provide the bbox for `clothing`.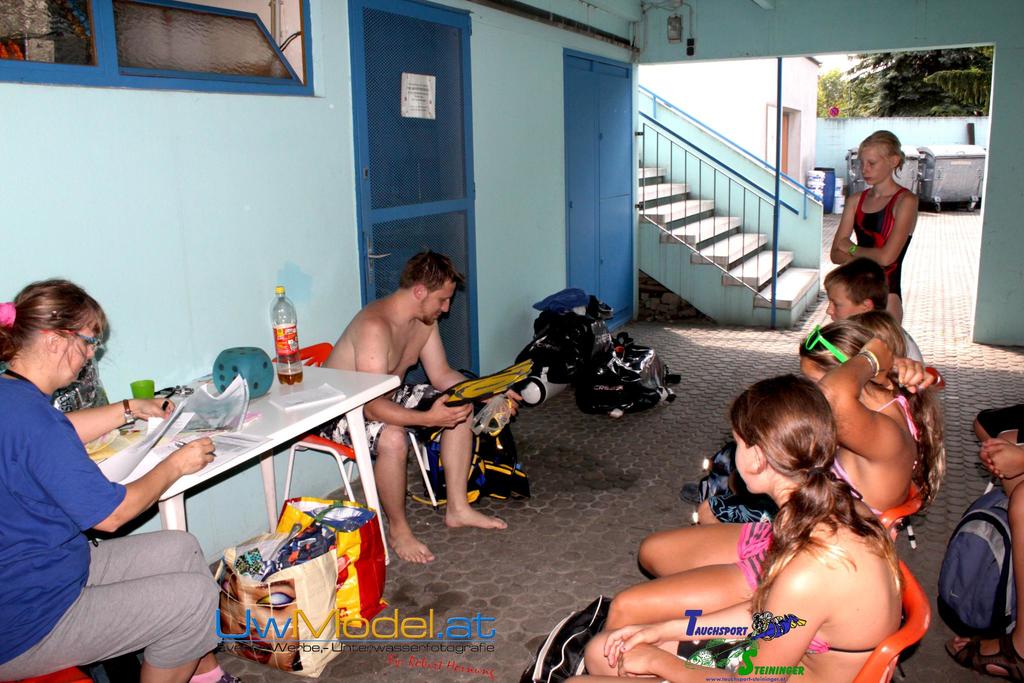
box(856, 197, 910, 288).
